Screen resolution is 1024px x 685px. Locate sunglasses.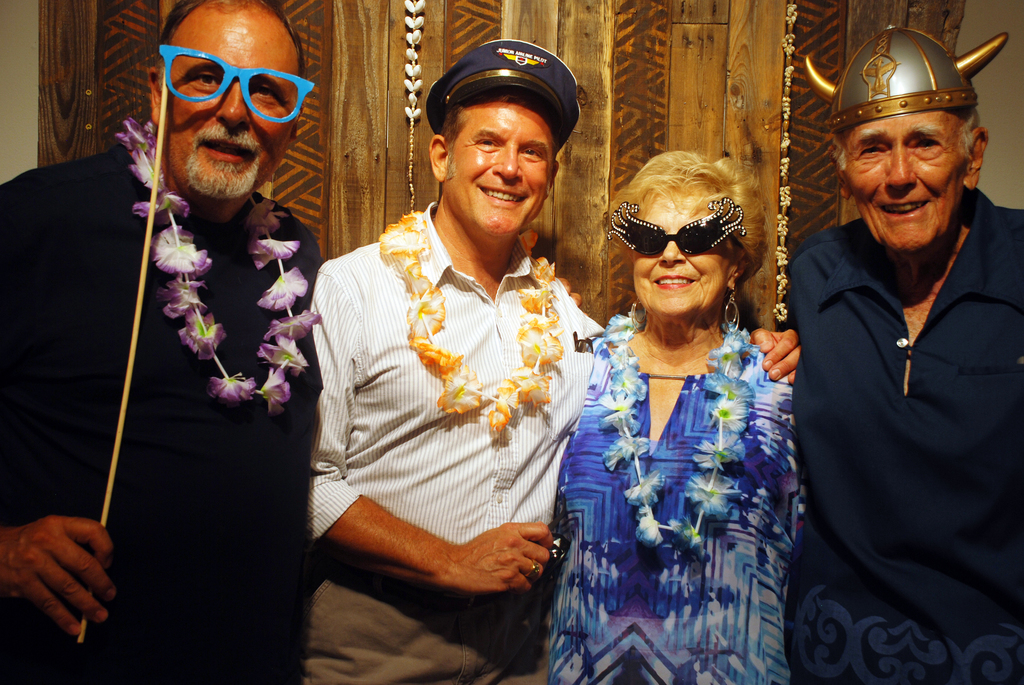
l=595, t=194, r=750, b=263.
